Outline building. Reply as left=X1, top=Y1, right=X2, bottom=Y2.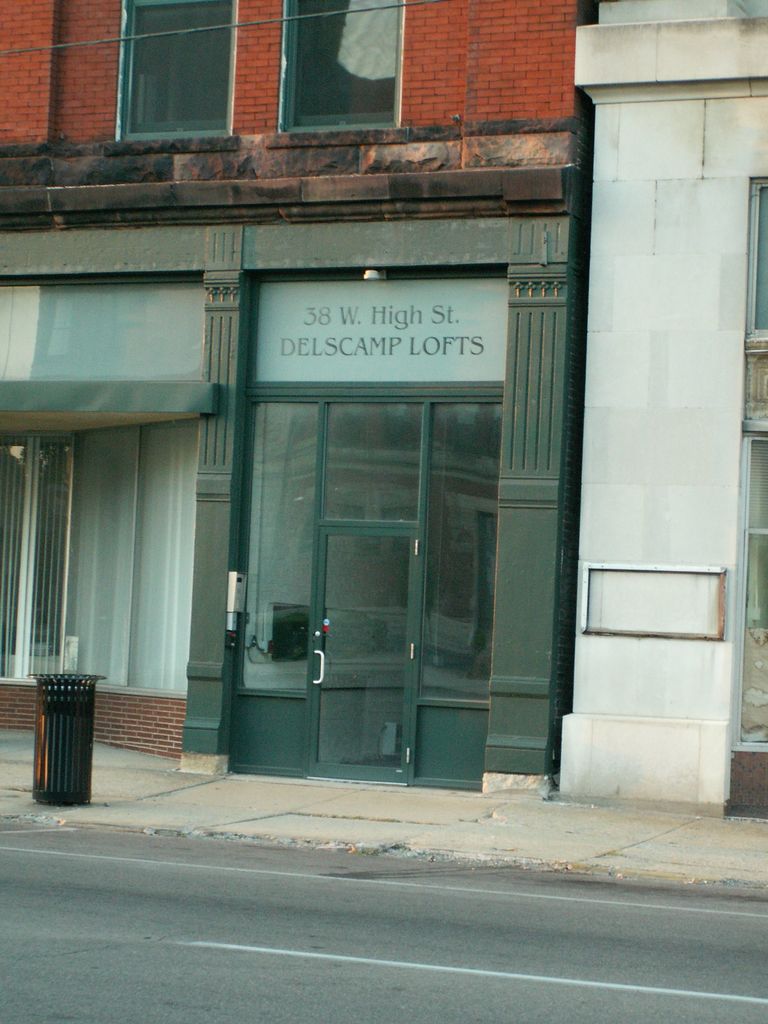
left=0, top=0, right=599, bottom=796.
